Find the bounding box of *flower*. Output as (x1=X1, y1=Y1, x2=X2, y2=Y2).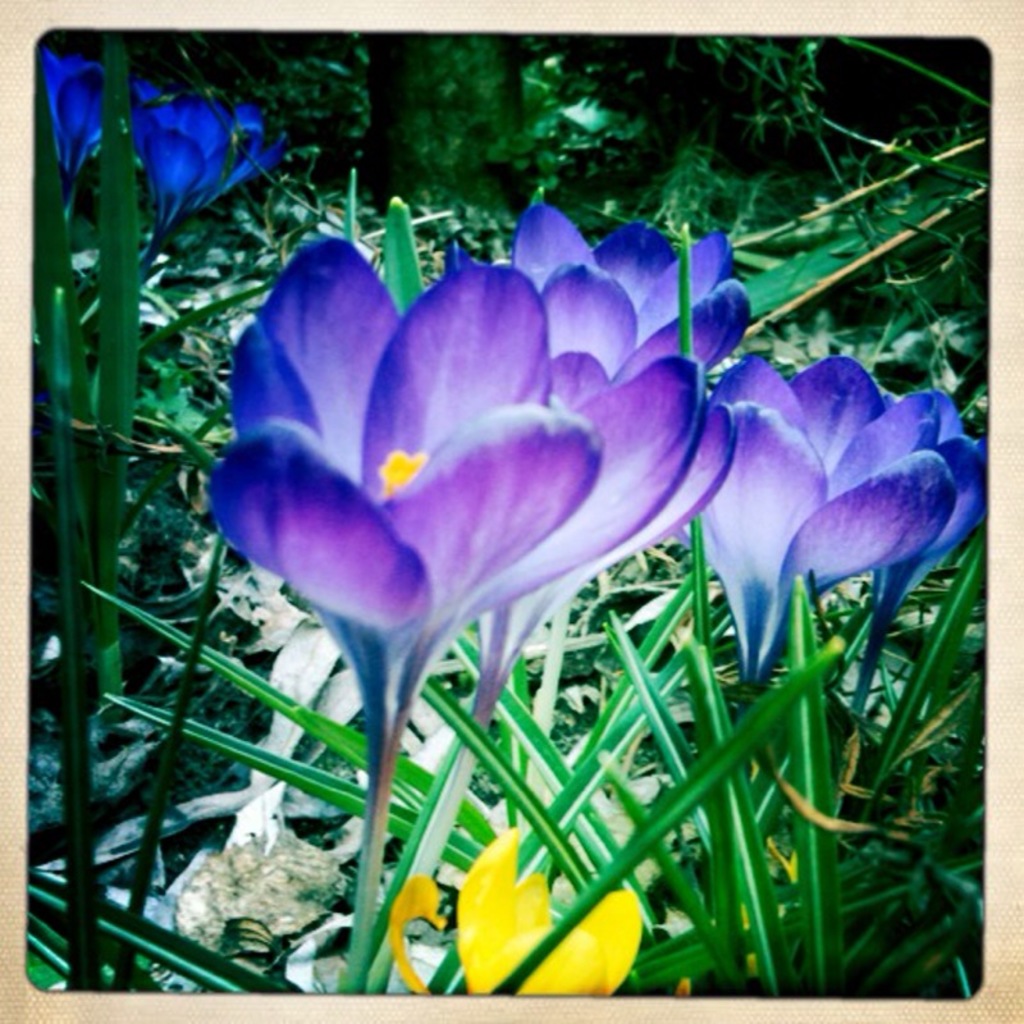
(x1=495, y1=260, x2=744, y2=692).
